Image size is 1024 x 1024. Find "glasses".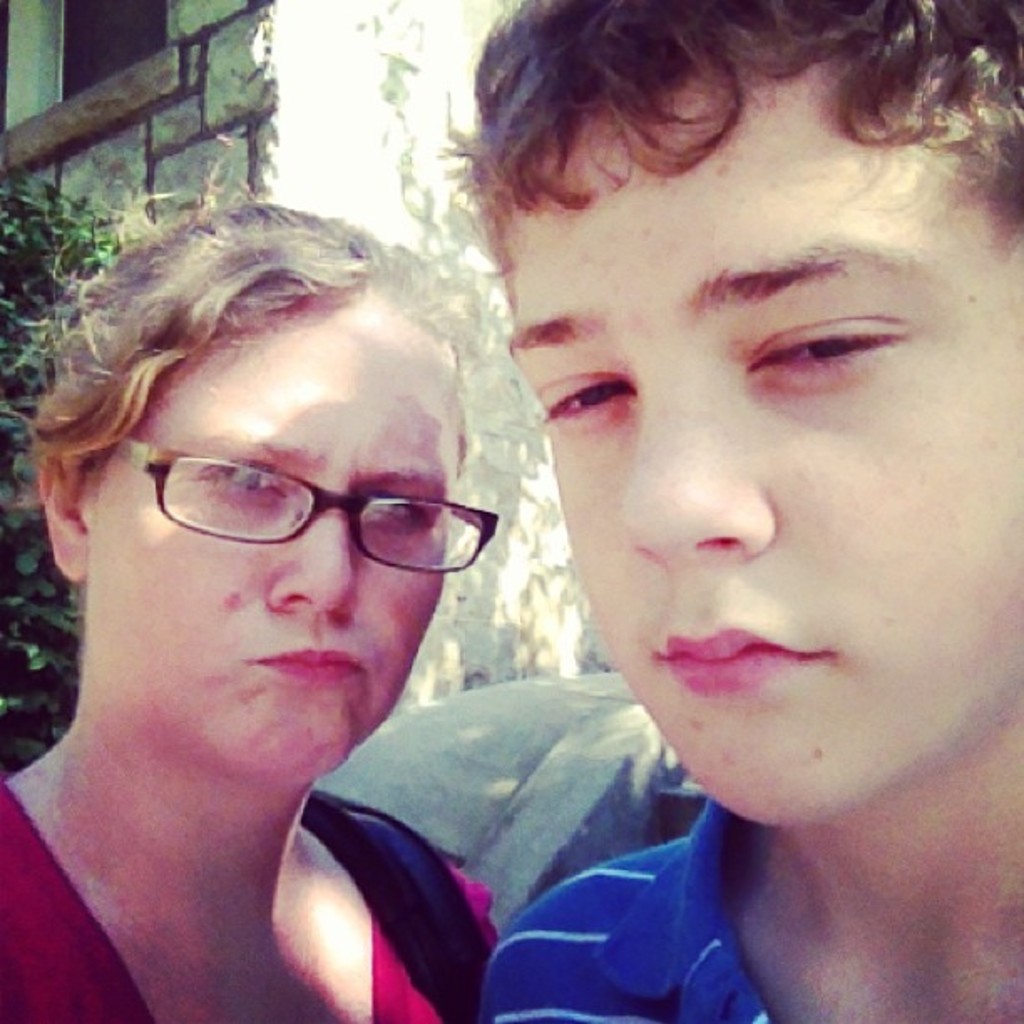
{"left": 110, "top": 457, "right": 499, "bottom": 577}.
